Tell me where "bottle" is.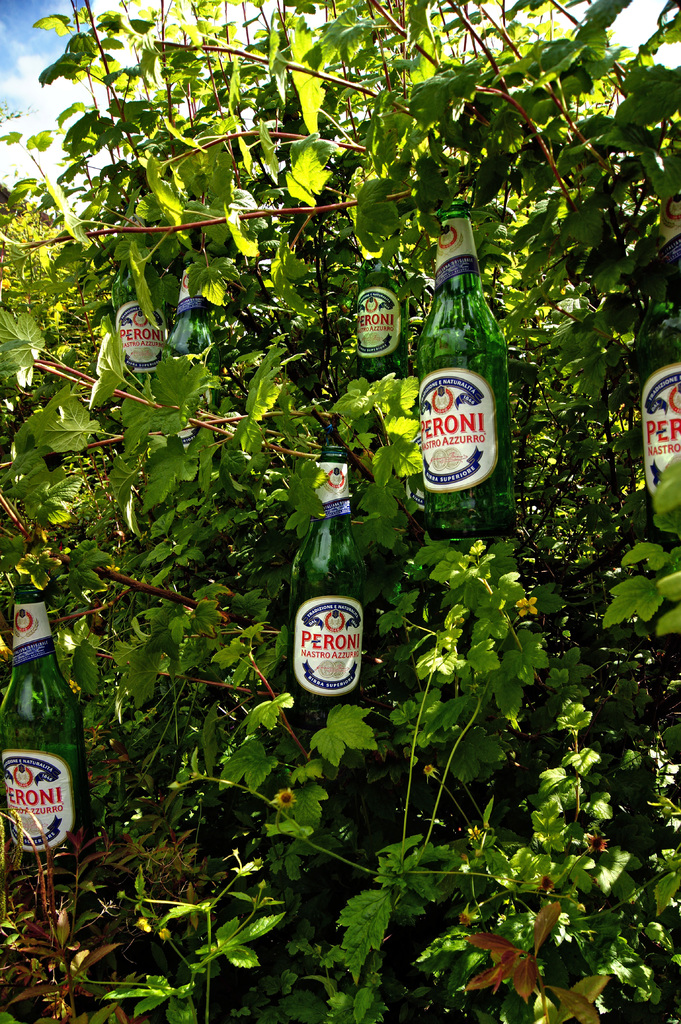
"bottle" is at {"x1": 619, "y1": 321, "x2": 680, "y2": 549}.
